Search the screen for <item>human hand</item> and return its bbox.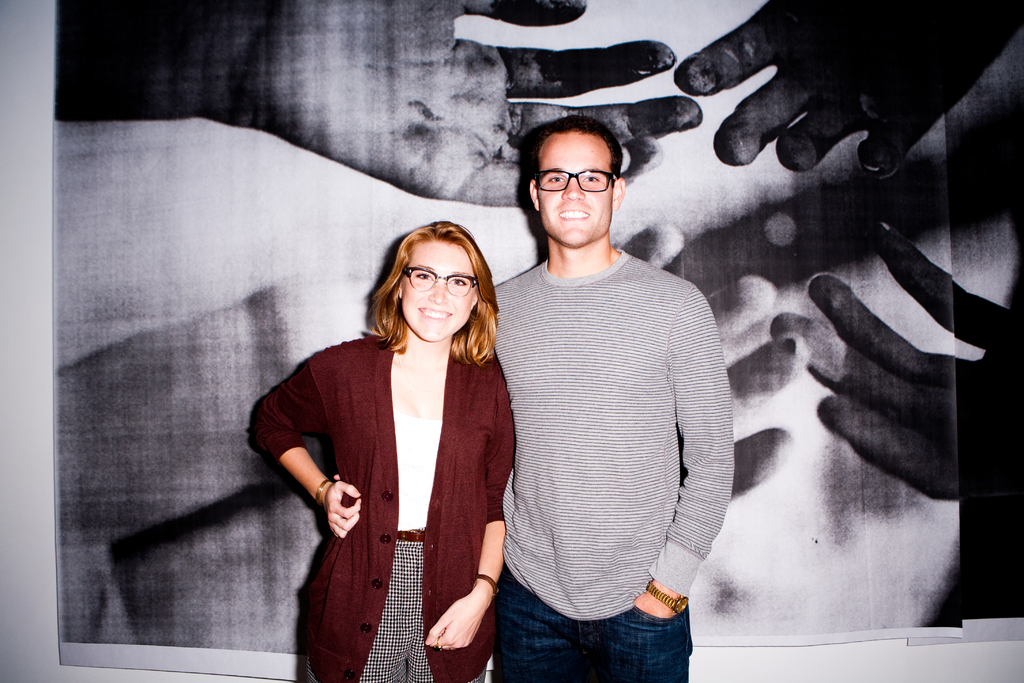
Found: 619,220,791,501.
